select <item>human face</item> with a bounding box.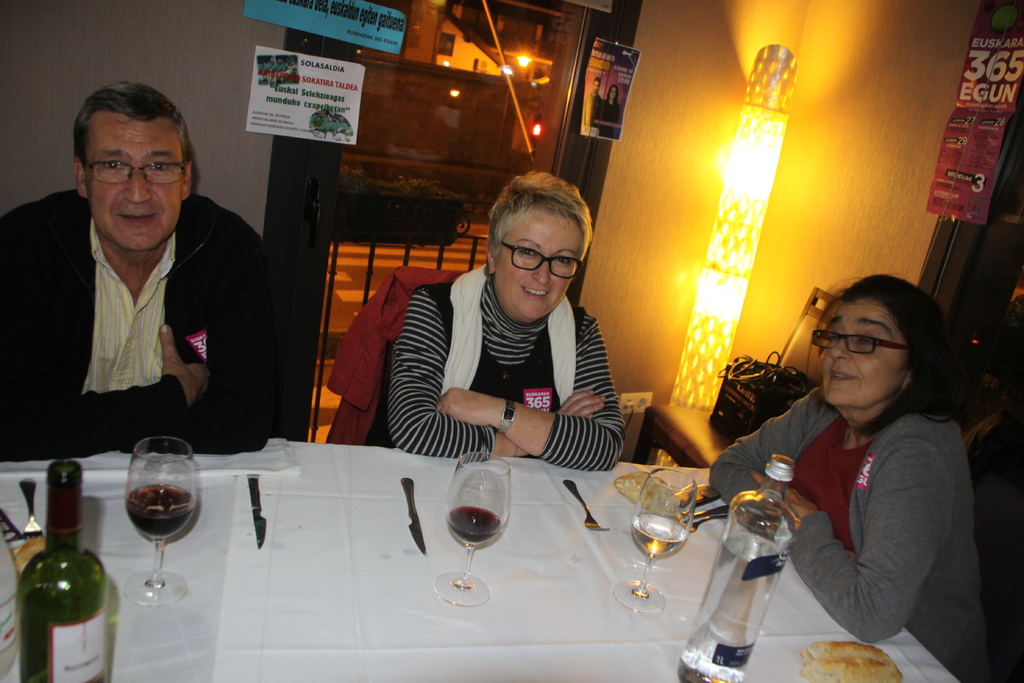
bbox=(491, 197, 583, 323).
